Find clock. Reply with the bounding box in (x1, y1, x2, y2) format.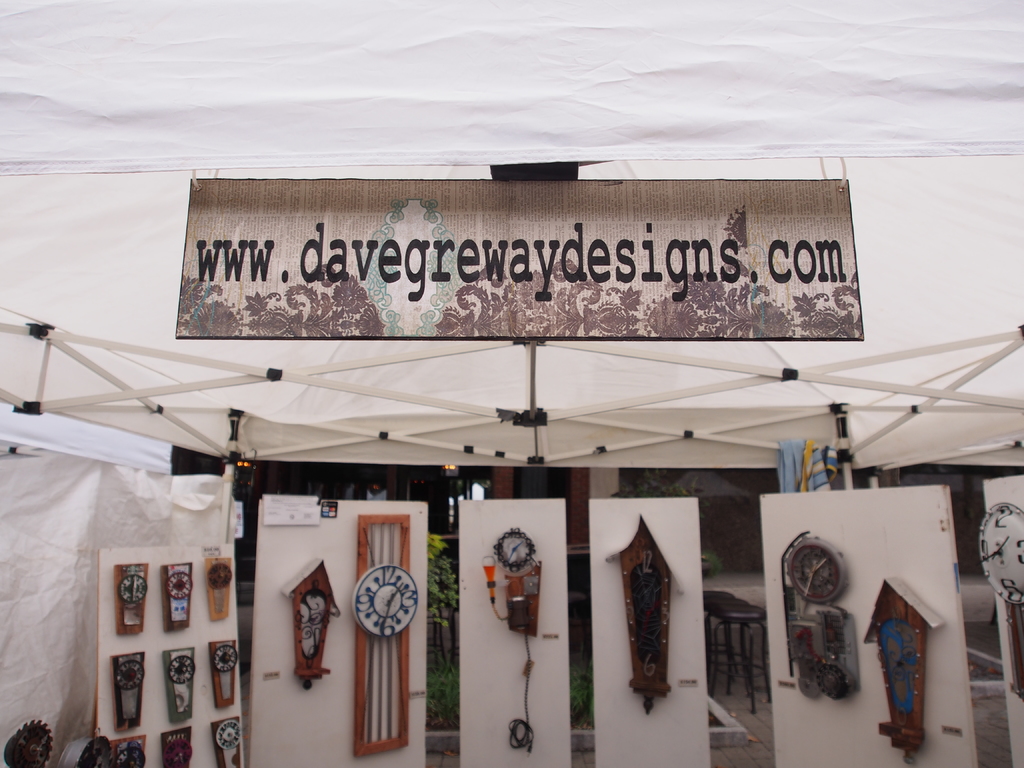
(202, 558, 234, 621).
